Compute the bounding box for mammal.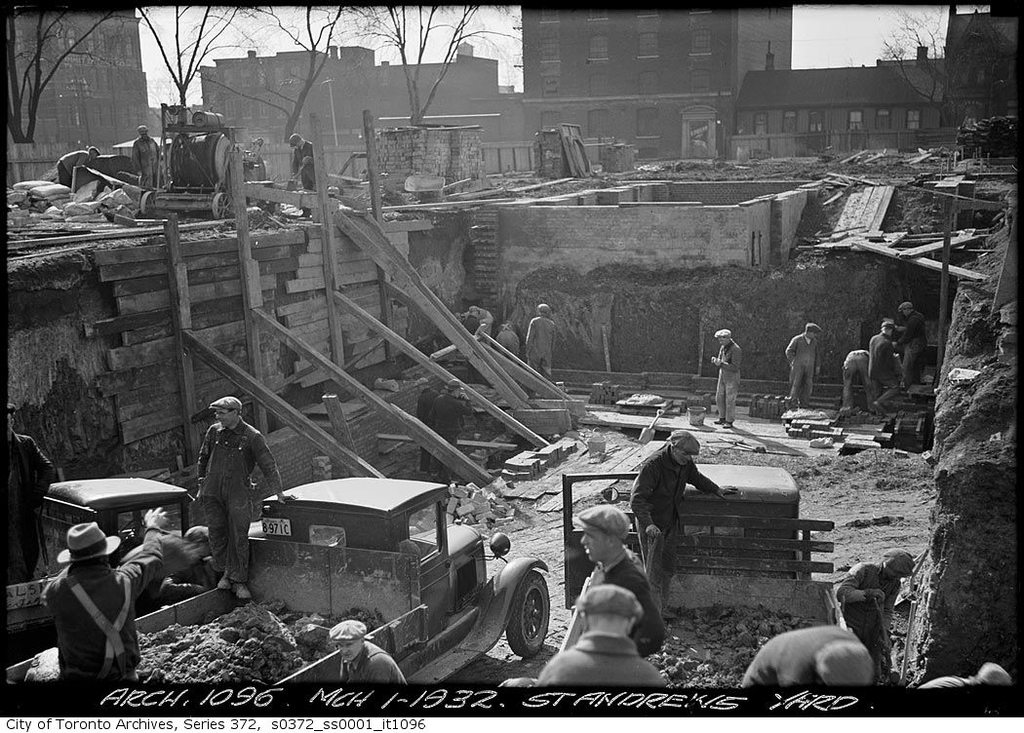
58,146,105,191.
